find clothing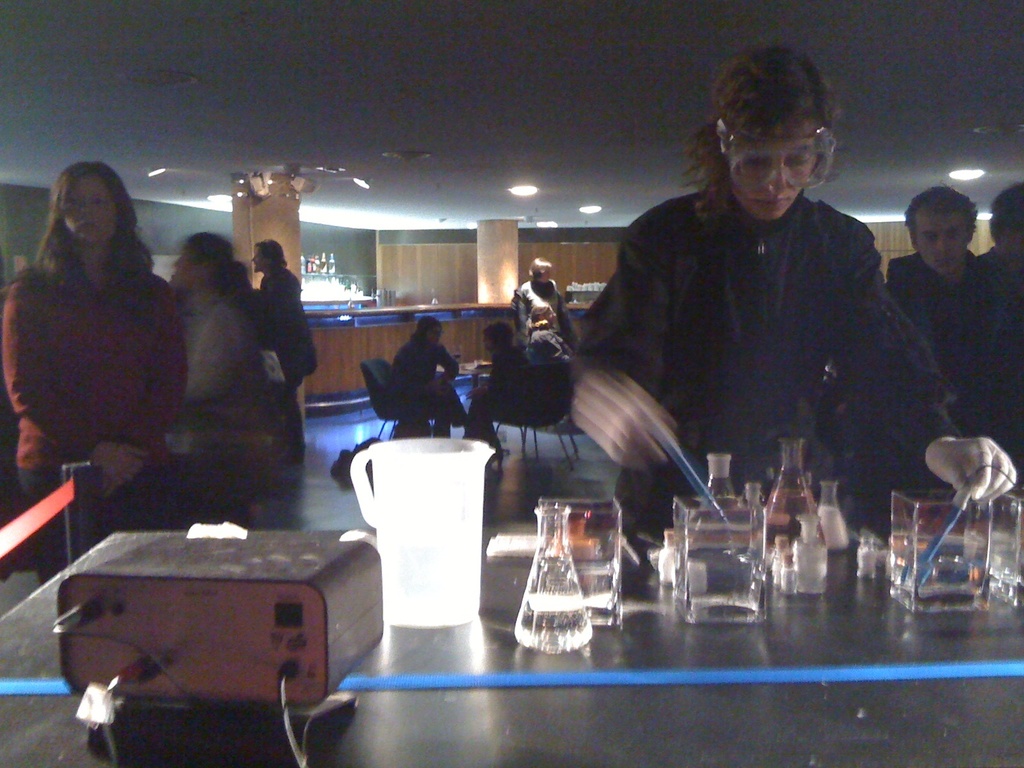
513/276/564/336
